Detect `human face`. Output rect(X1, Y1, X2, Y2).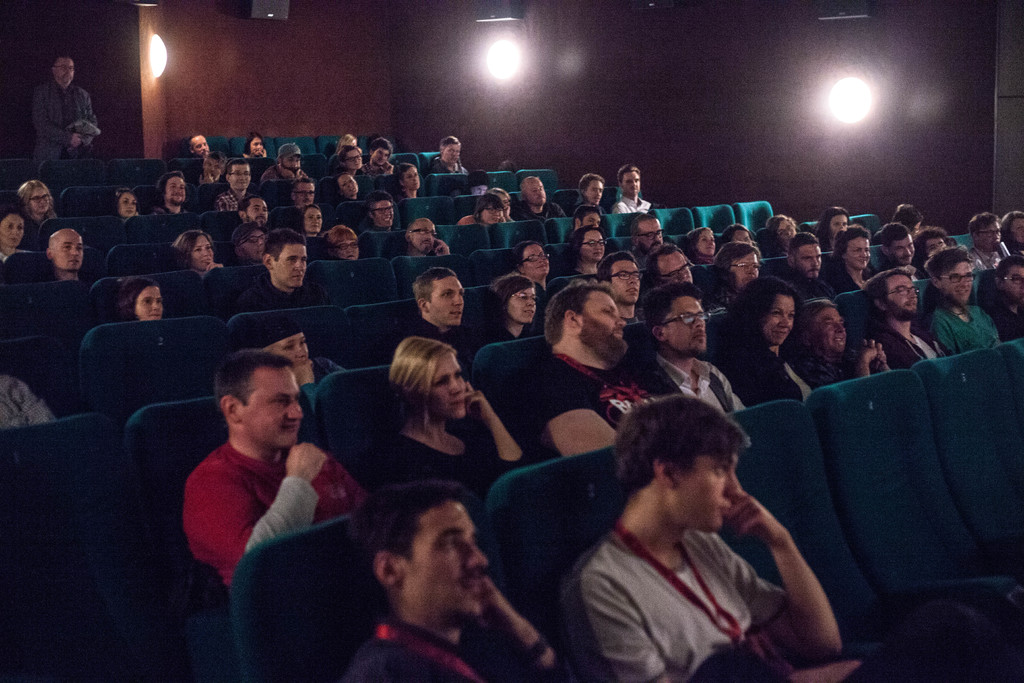
rect(620, 174, 646, 192).
